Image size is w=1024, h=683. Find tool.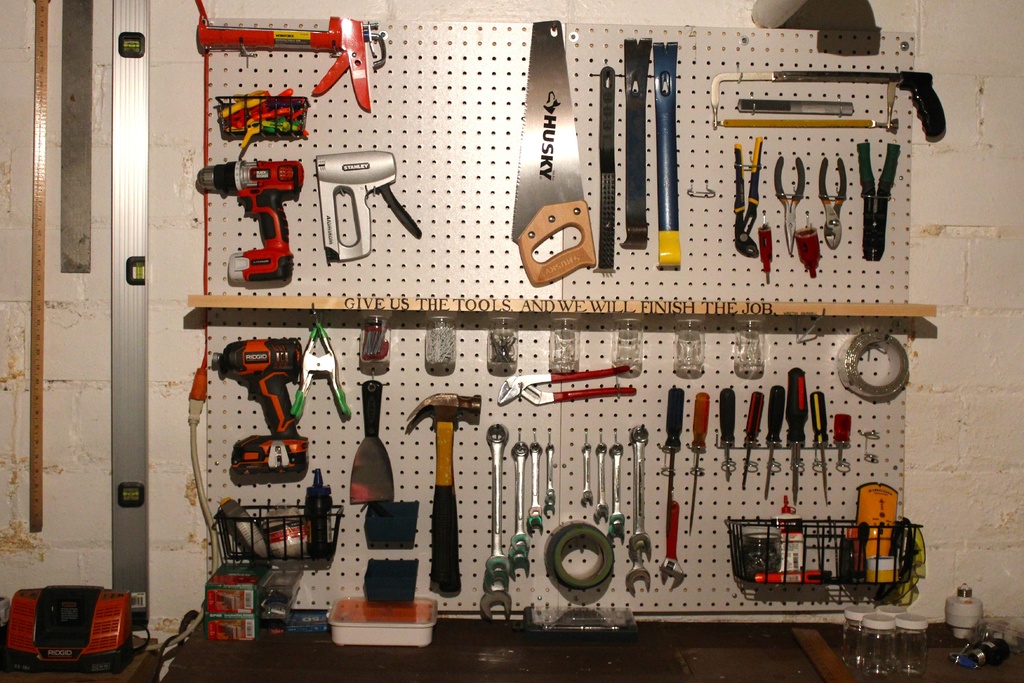
763:378:779:494.
